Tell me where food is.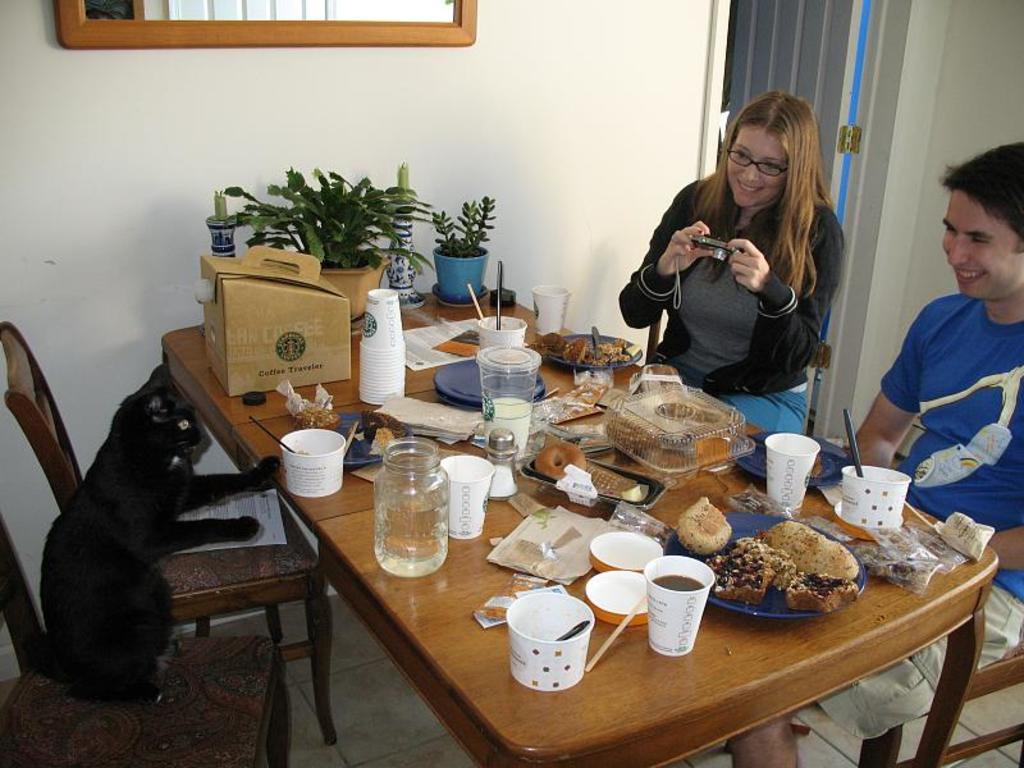
food is at [361, 408, 407, 456].
